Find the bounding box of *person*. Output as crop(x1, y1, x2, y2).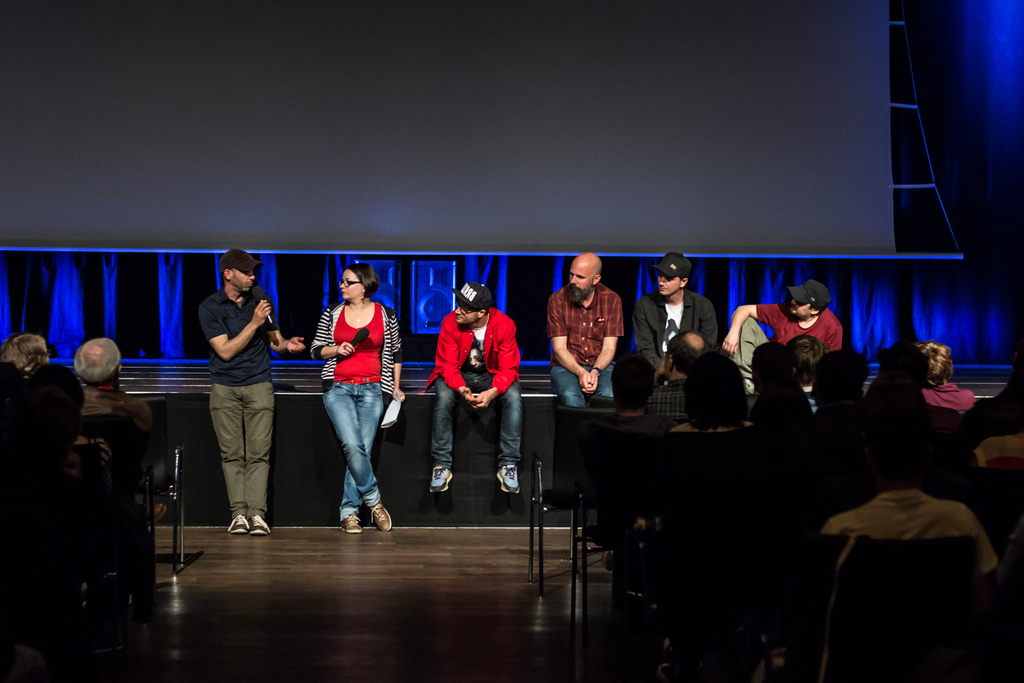
crop(307, 259, 406, 533).
